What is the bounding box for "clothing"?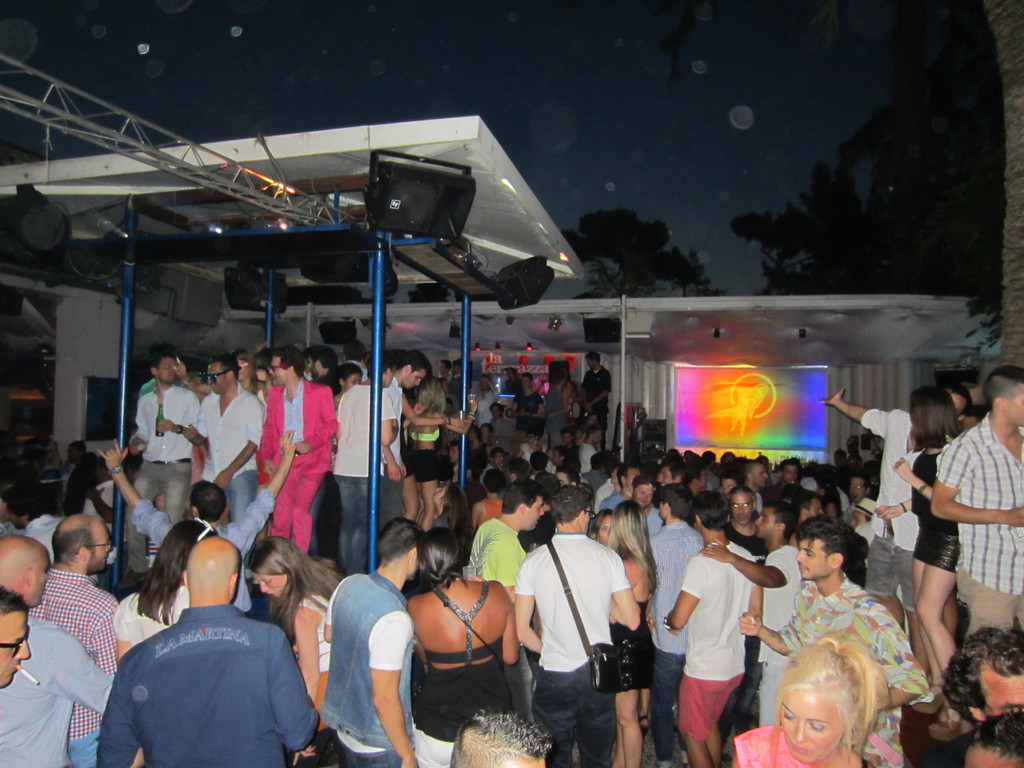
{"left": 94, "top": 605, "right": 319, "bottom": 767}.
